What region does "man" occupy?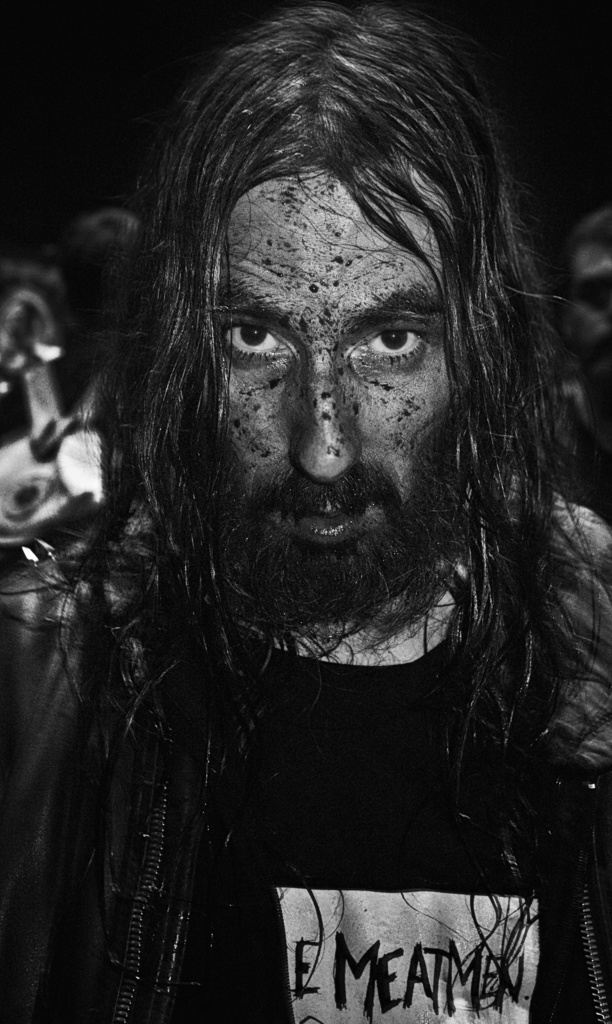
x1=559, y1=204, x2=611, y2=494.
